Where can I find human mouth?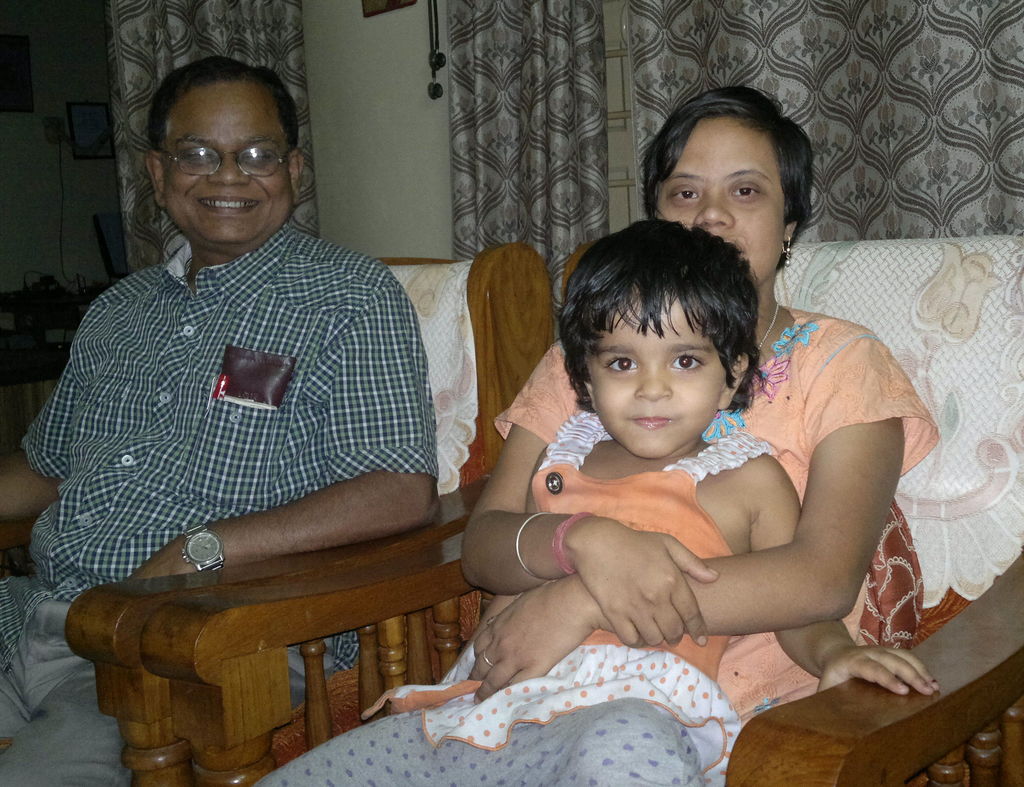
You can find it at crop(627, 410, 677, 437).
